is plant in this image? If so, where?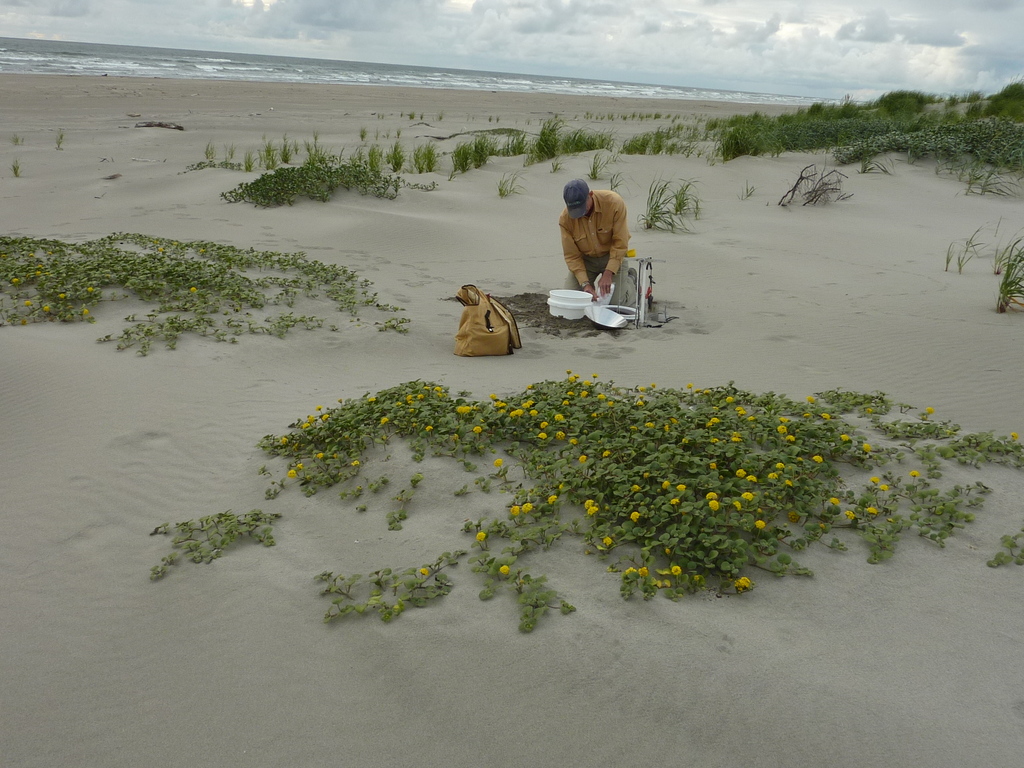
Yes, at [54,132,63,150].
